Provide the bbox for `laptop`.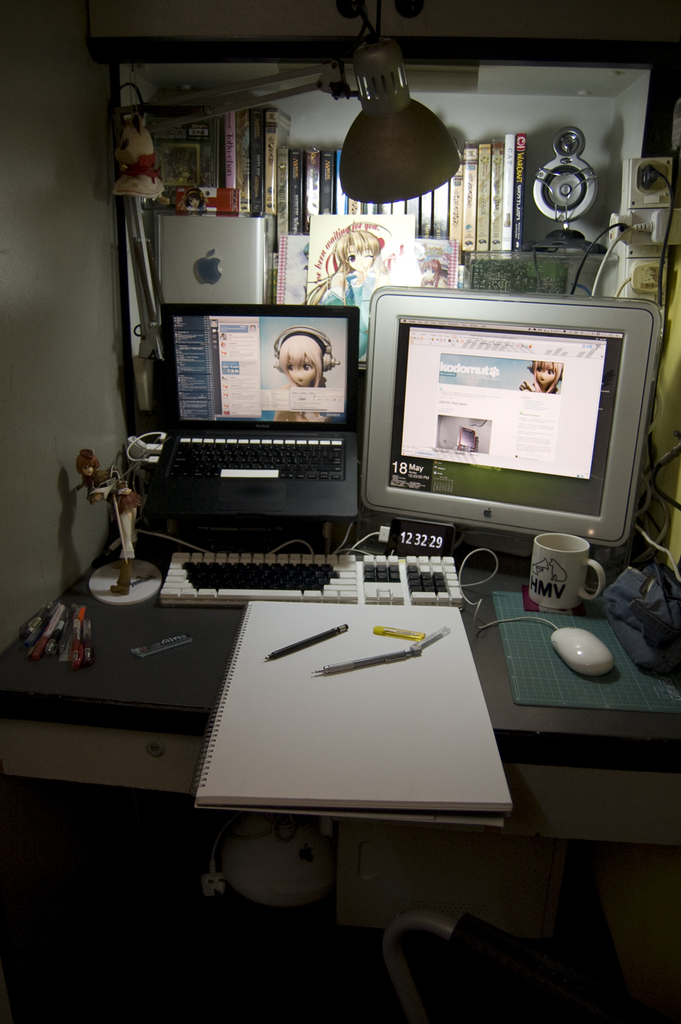
box(151, 286, 355, 512).
